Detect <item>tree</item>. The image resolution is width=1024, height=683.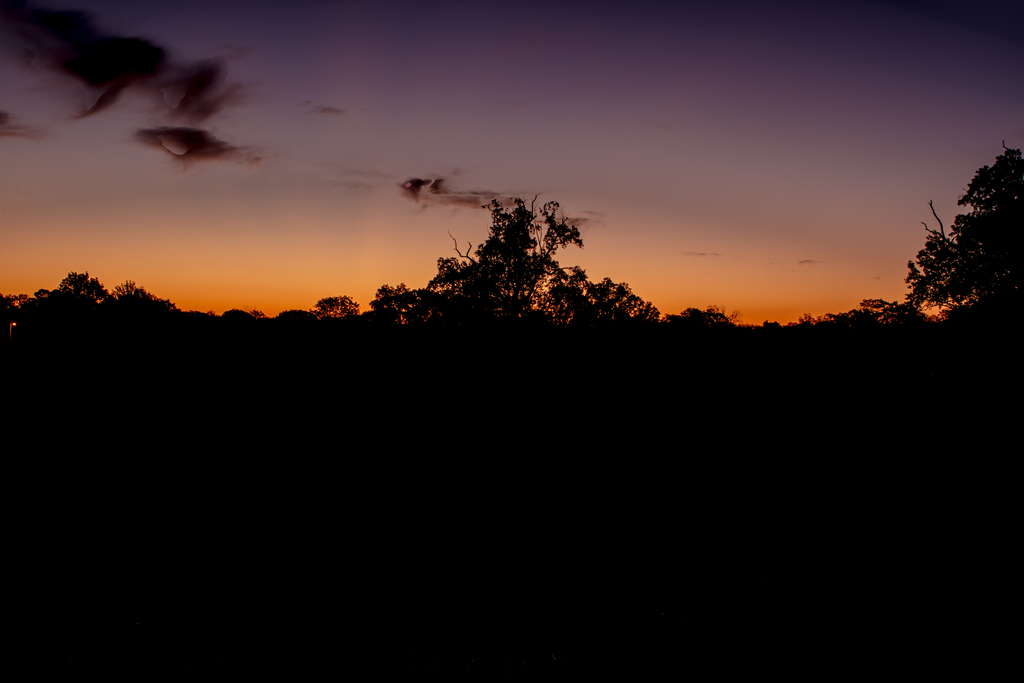
left=311, top=293, right=358, bottom=320.
